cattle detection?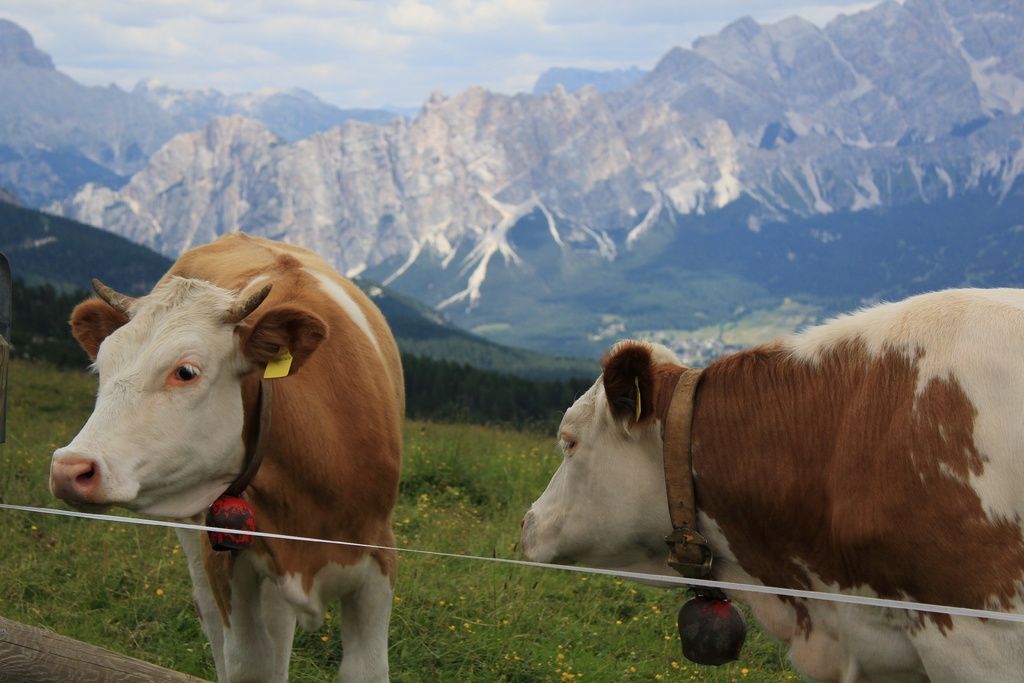
locate(49, 229, 404, 675)
